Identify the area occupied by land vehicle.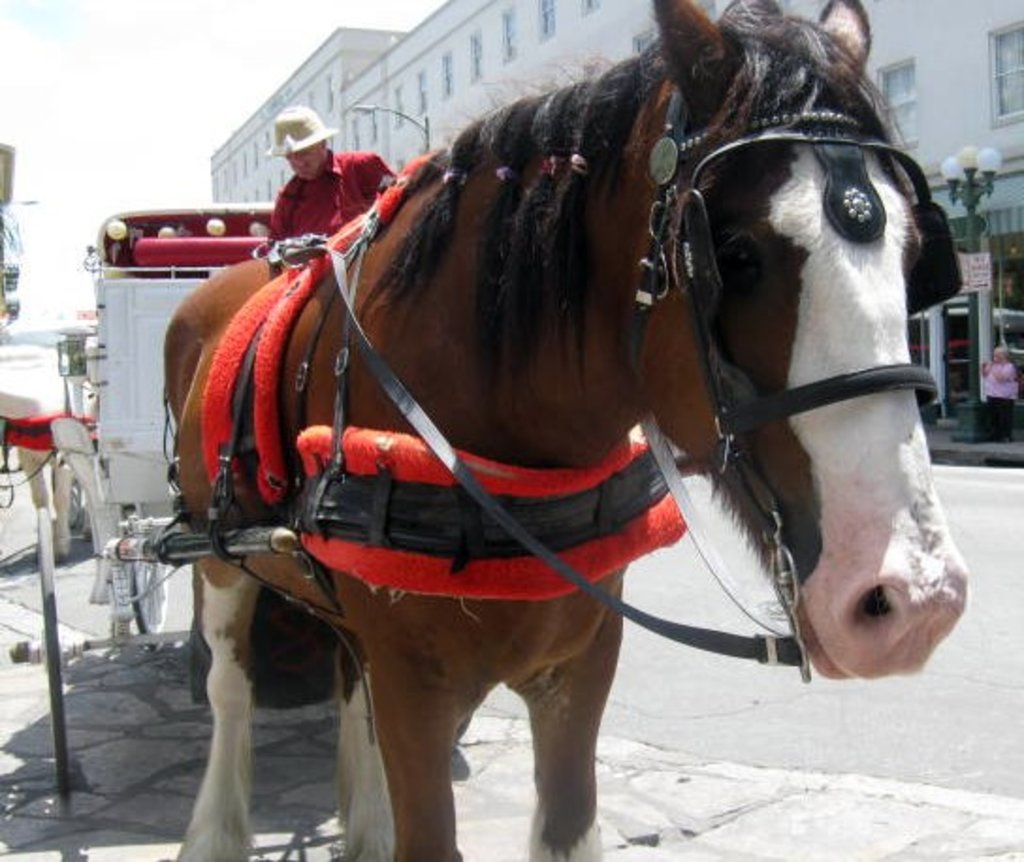
Area: detection(64, 203, 265, 649).
